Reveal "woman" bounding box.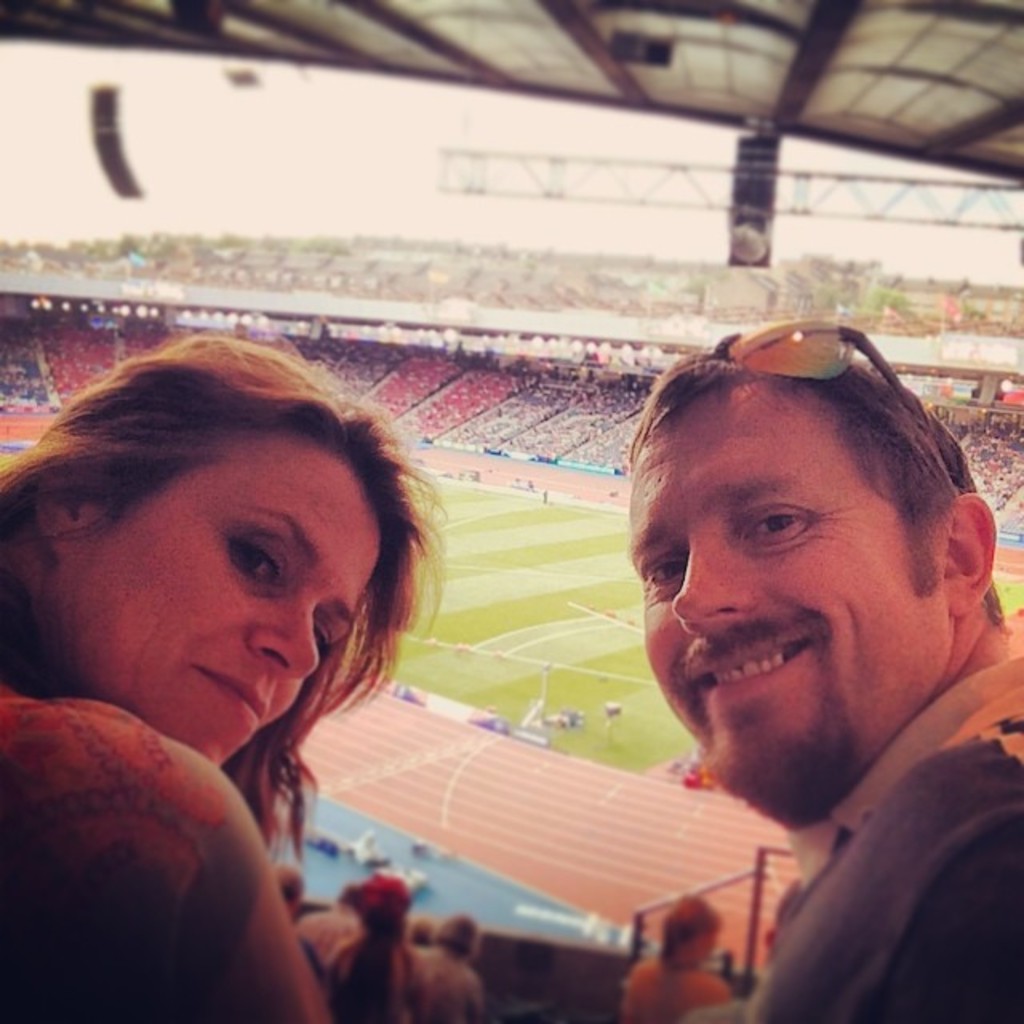
Revealed: <region>0, 342, 530, 931</region>.
